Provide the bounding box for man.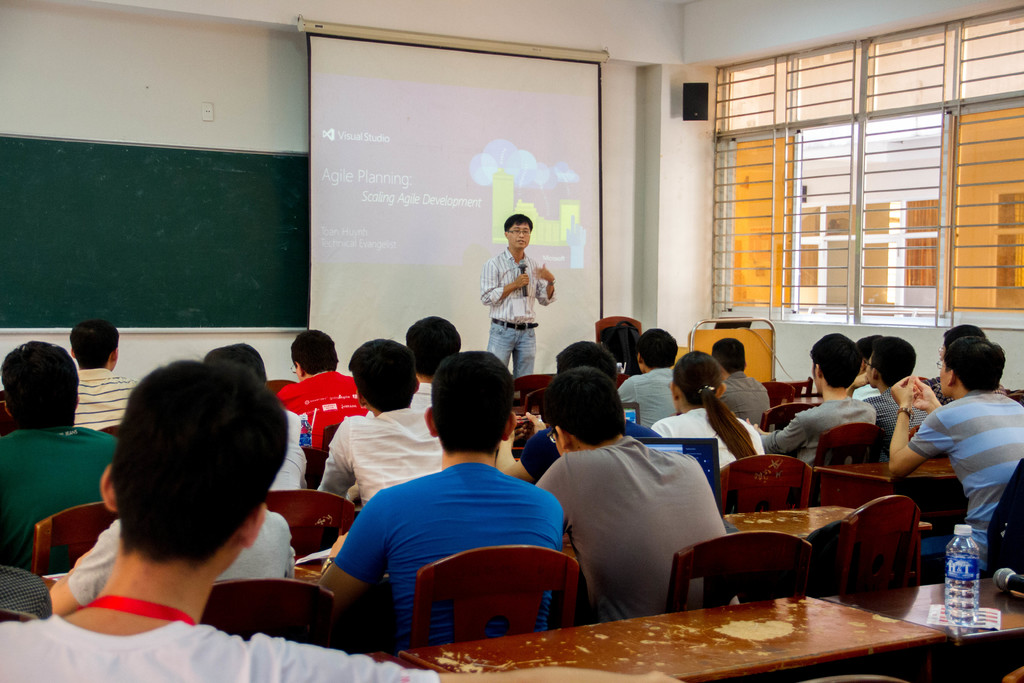
481:213:557:378.
